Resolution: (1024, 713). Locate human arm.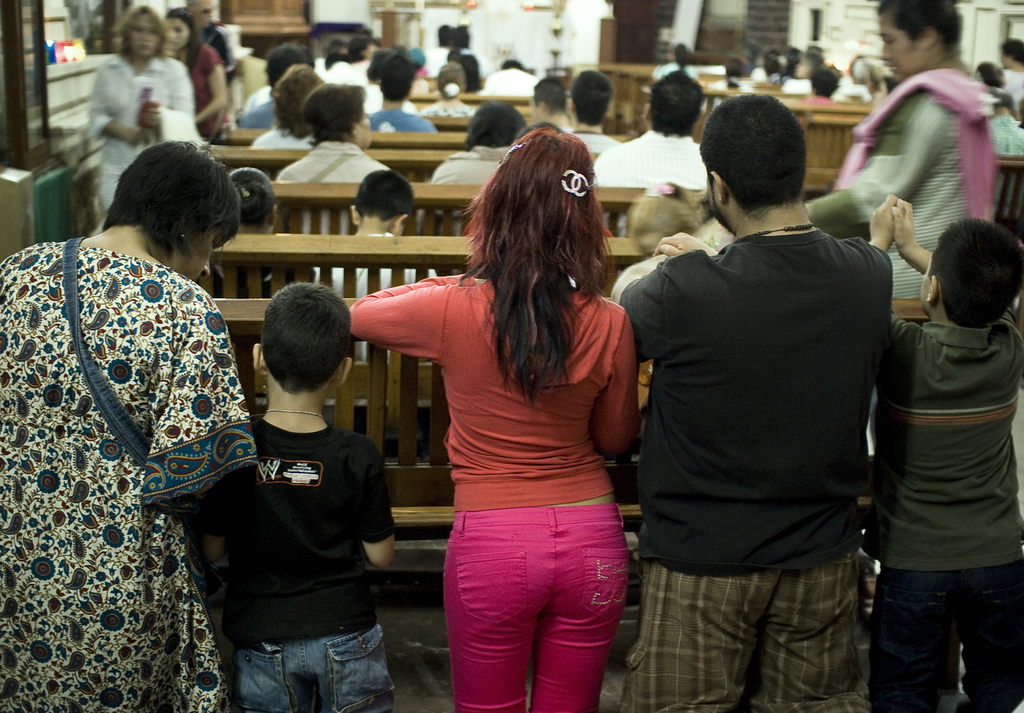
{"left": 863, "top": 189, "right": 898, "bottom": 254}.
